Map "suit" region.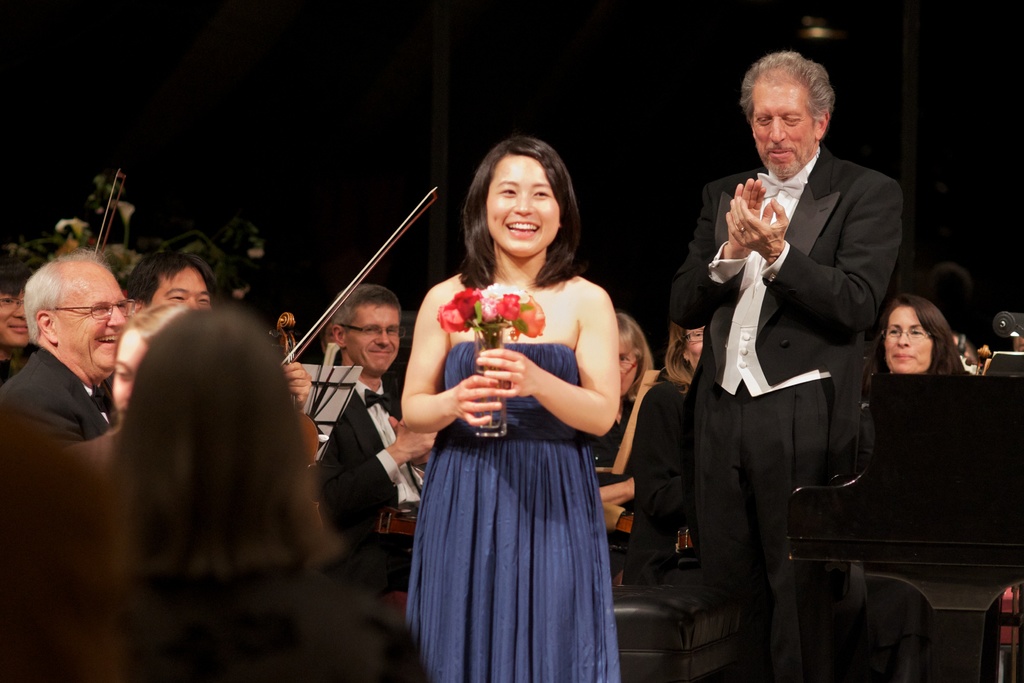
Mapped to bbox(685, 33, 908, 661).
